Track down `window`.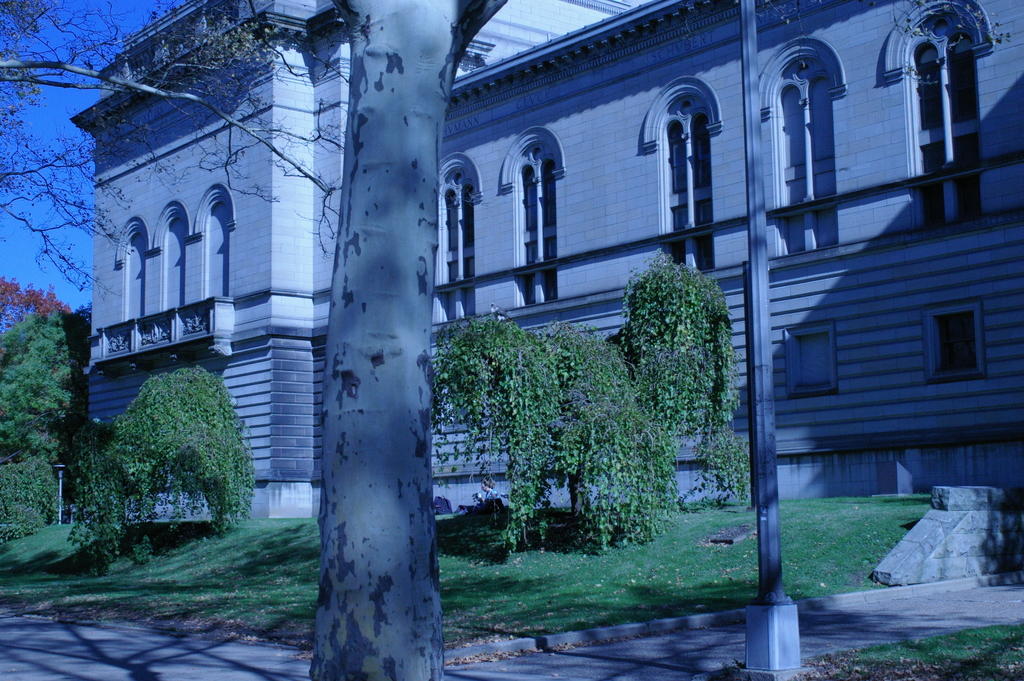
Tracked to <box>936,295,1000,388</box>.
